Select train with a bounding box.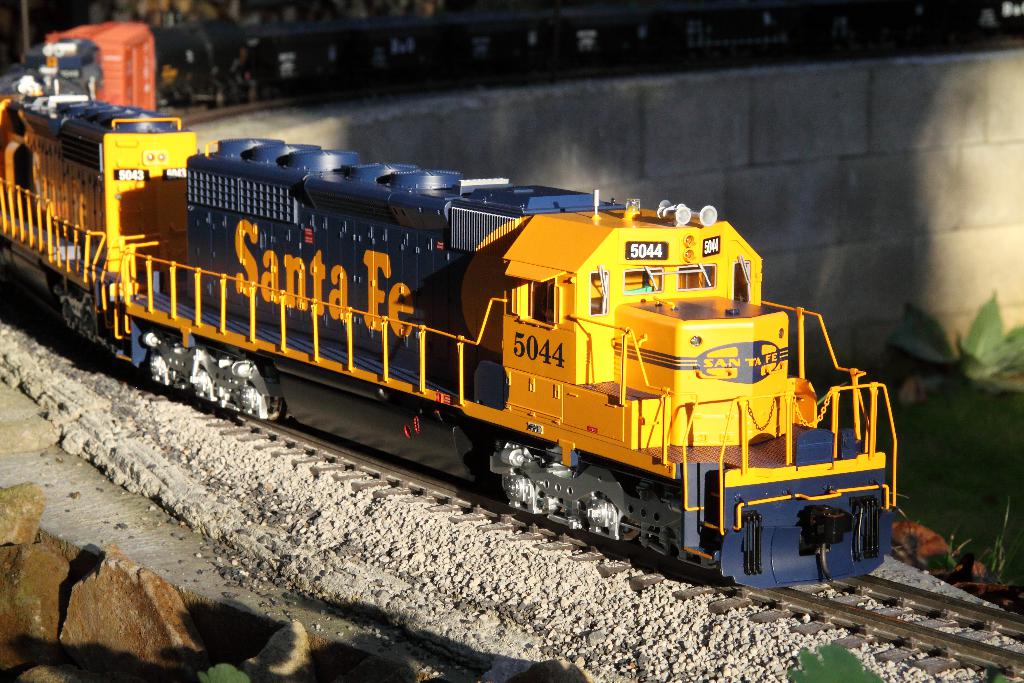
0,0,1023,594.
